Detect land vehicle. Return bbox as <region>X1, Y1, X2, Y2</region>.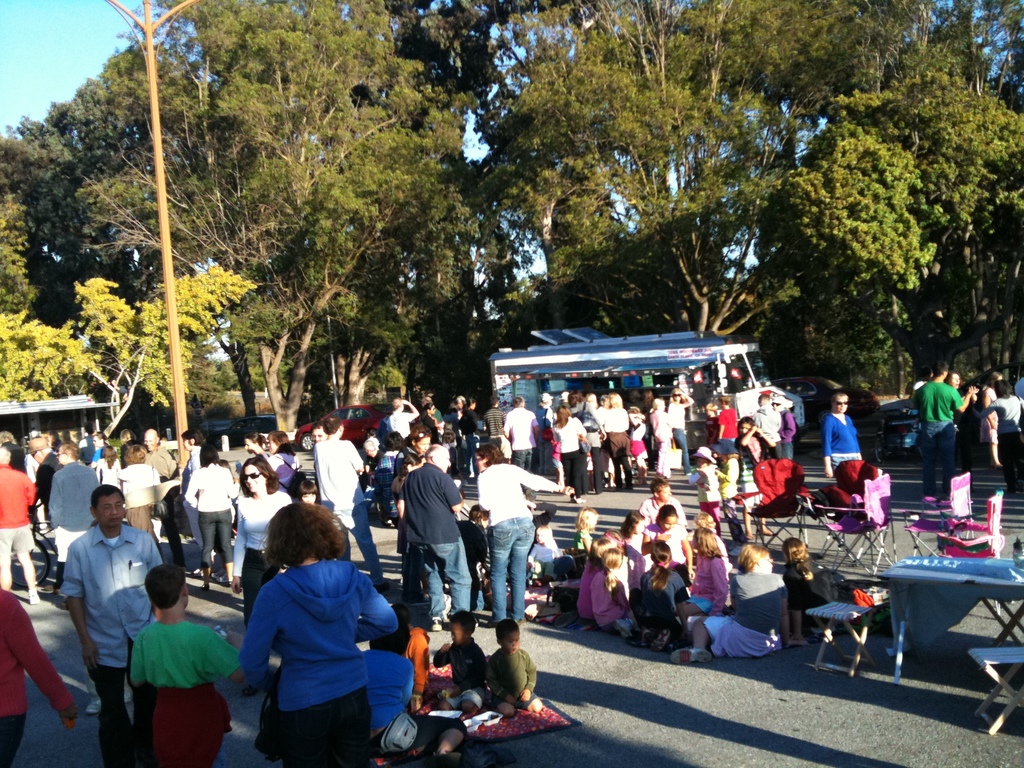
<region>882, 397, 915, 414</region>.
